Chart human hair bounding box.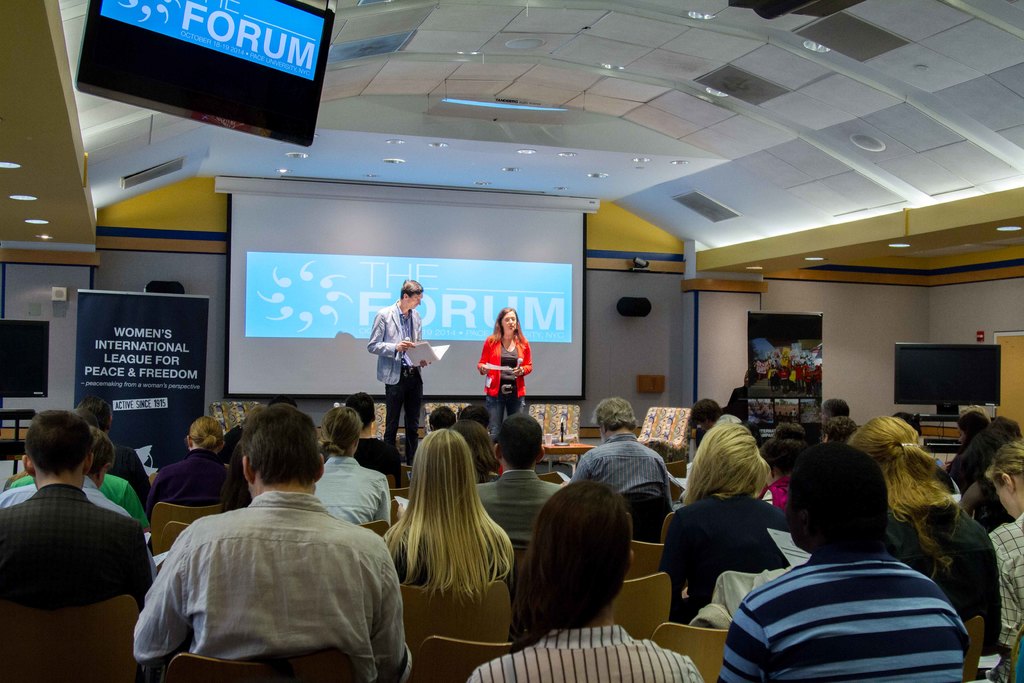
Charted: box(505, 476, 634, 652).
